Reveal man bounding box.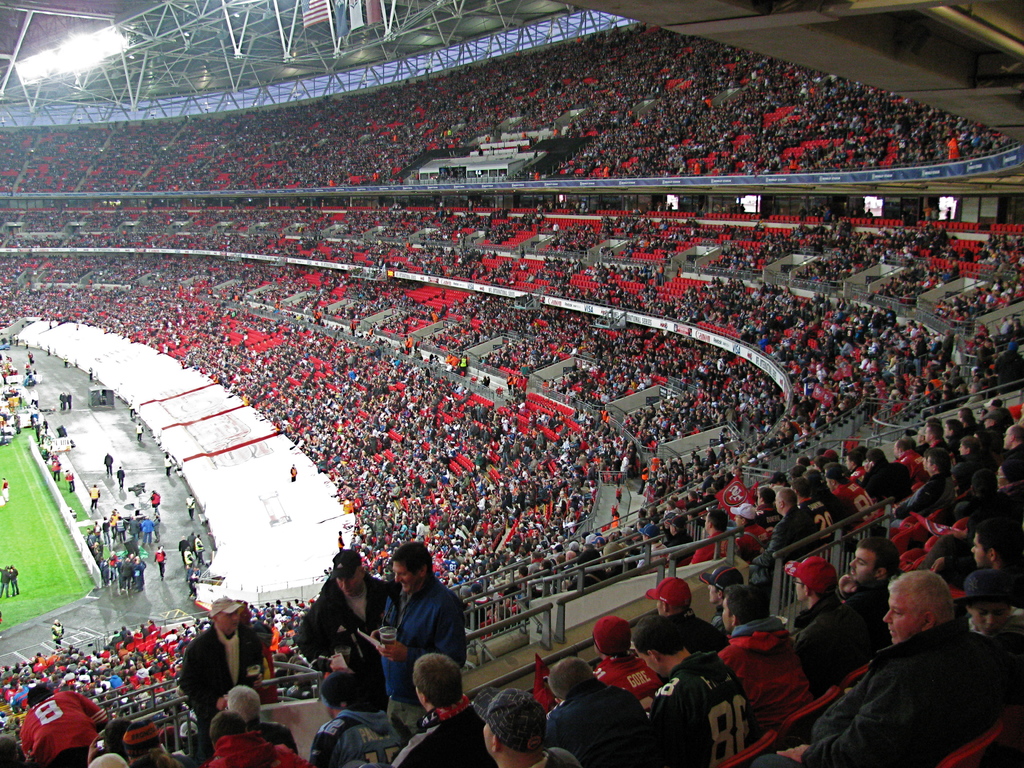
Revealed: <box>177,609,269,767</box>.
